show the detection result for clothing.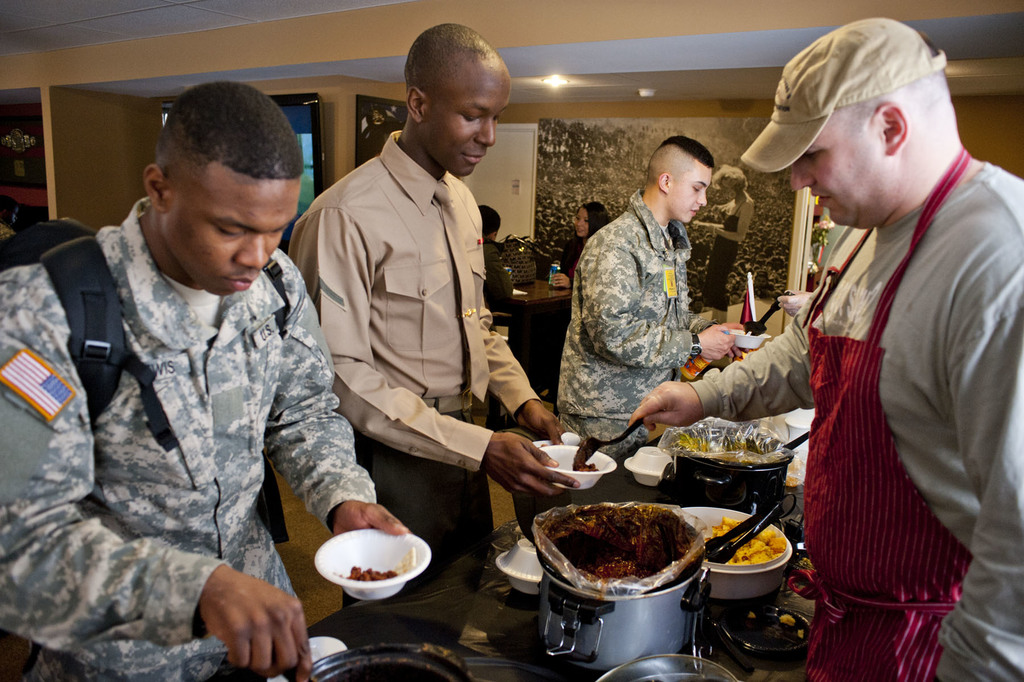
[556,188,720,453].
